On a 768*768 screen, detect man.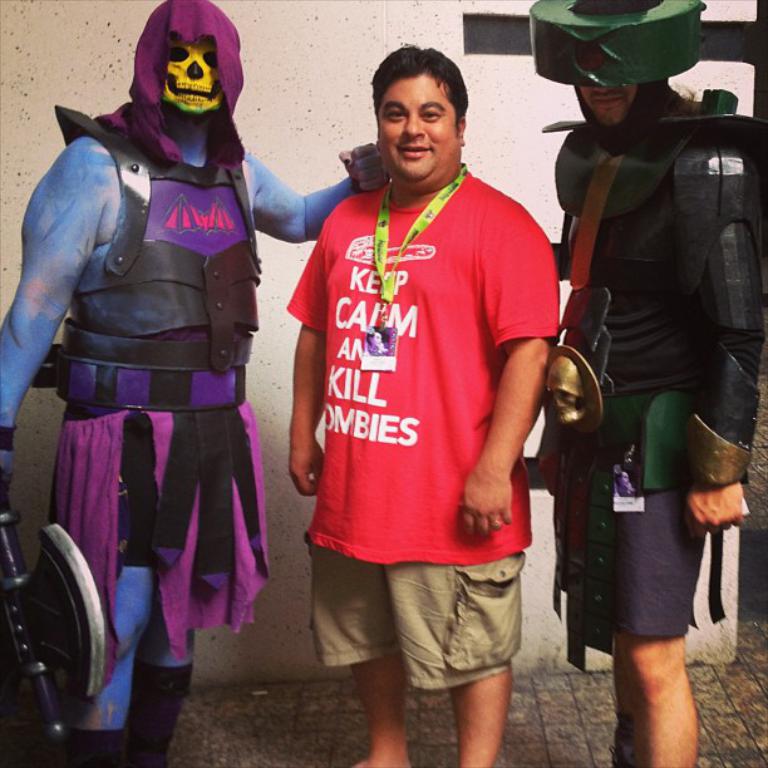
box=[284, 33, 594, 745].
